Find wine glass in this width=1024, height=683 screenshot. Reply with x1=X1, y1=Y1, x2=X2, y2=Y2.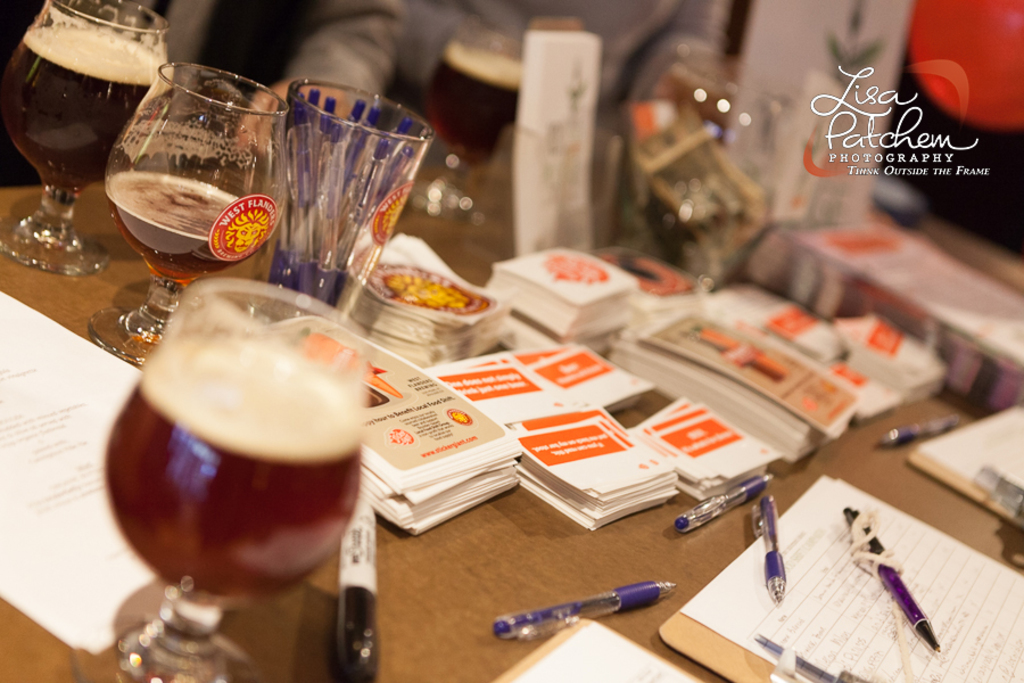
x1=0, y1=0, x2=166, y2=279.
